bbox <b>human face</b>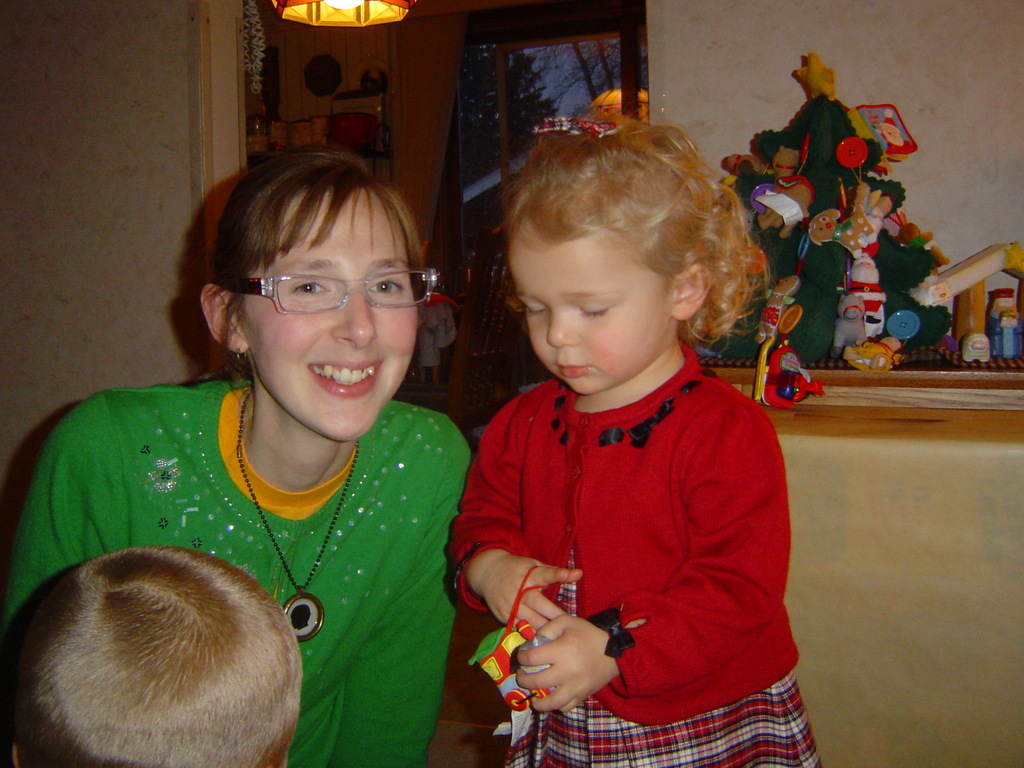
<box>246,195,413,442</box>
